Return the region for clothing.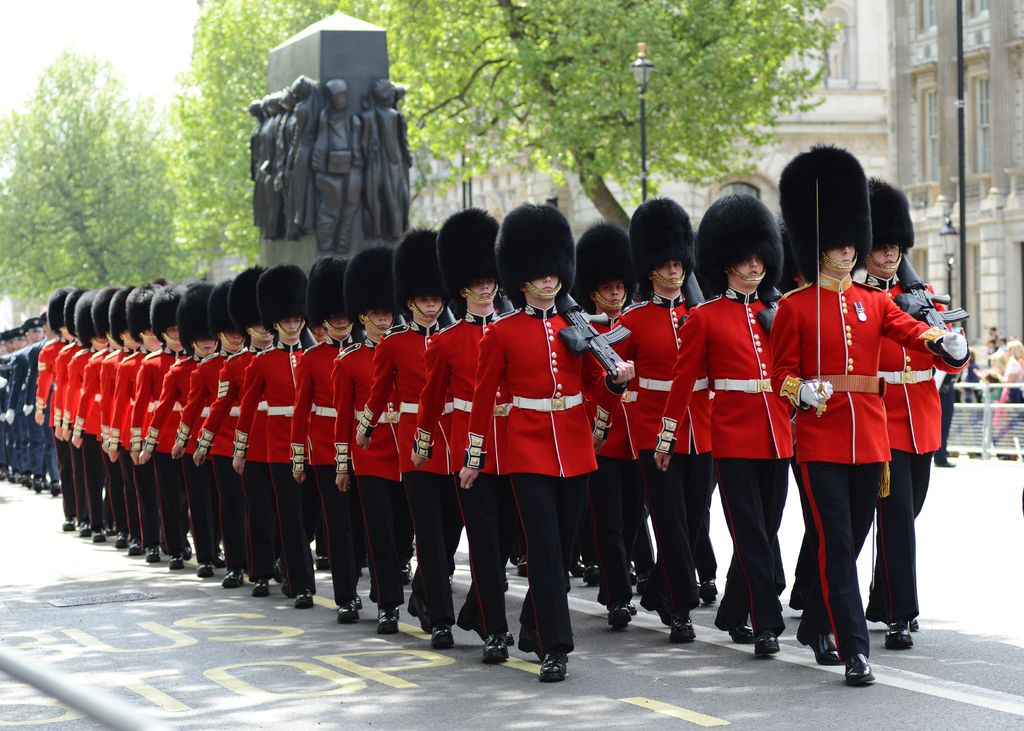
{"x1": 332, "y1": 346, "x2": 406, "y2": 596}.
